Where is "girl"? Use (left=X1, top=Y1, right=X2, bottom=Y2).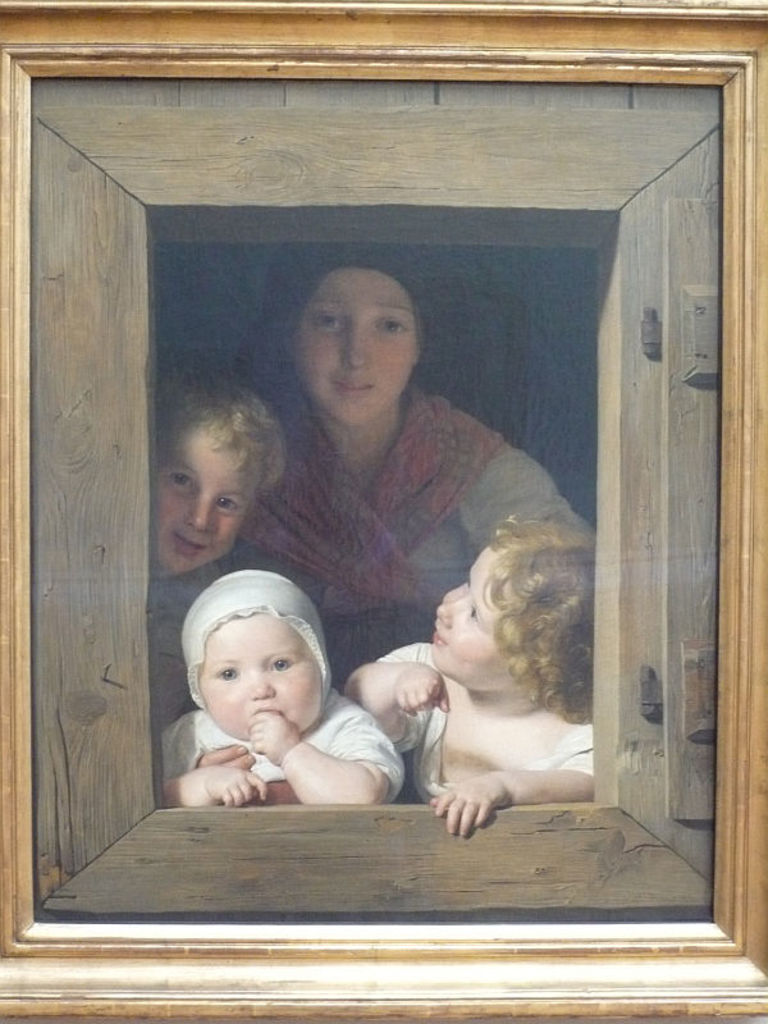
(left=160, top=568, right=401, bottom=803).
